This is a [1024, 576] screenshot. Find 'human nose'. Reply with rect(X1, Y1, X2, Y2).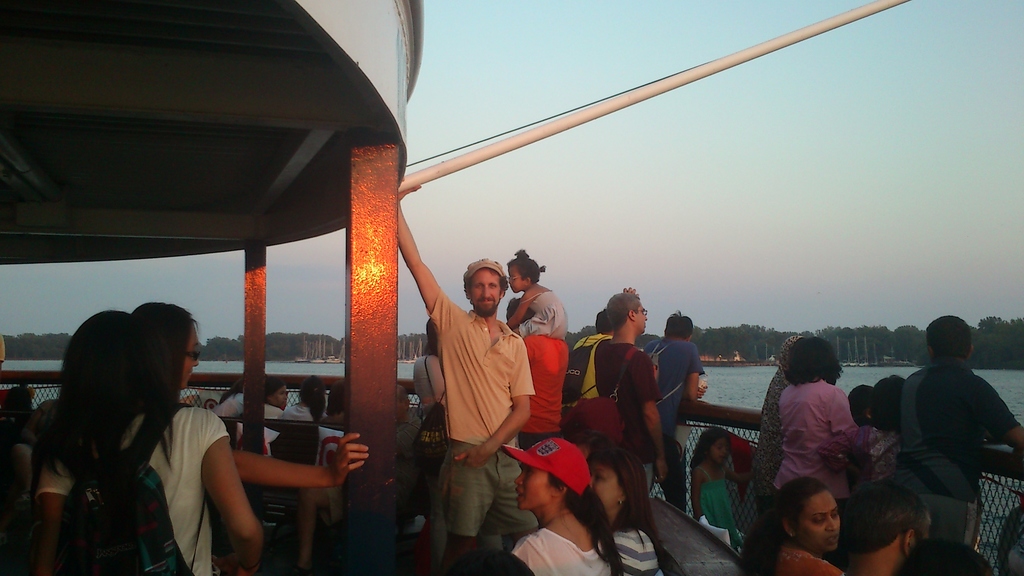
rect(823, 513, 833, 534).
